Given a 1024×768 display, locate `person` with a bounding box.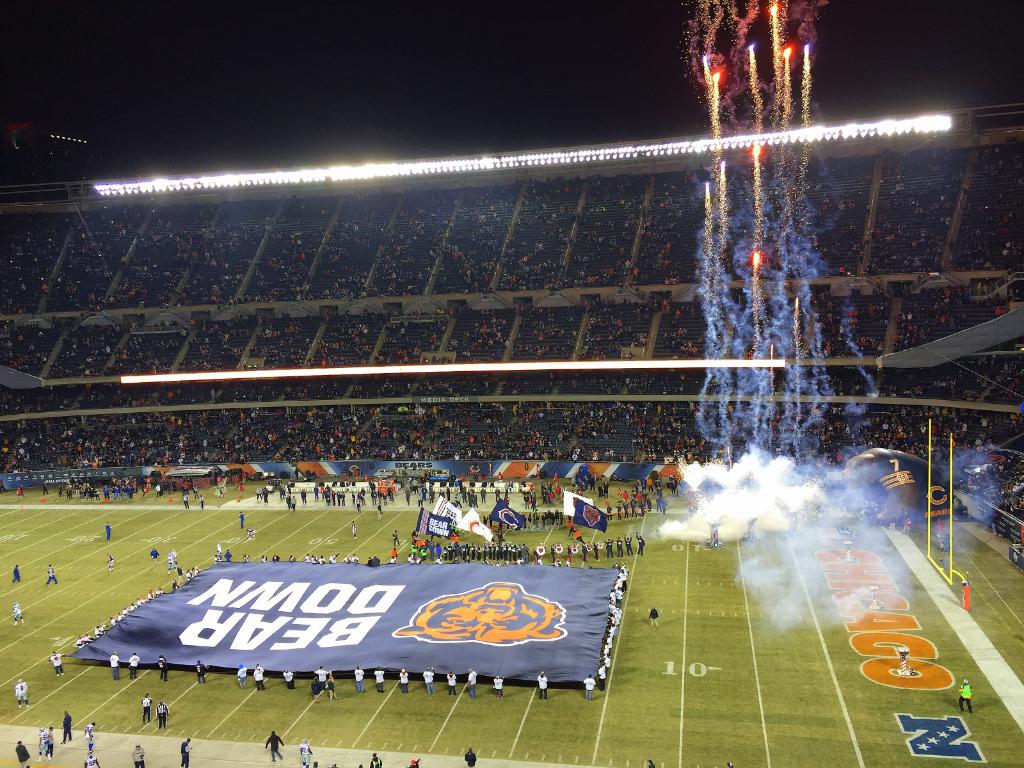
Located: <box>172,549,176,569</box>.
